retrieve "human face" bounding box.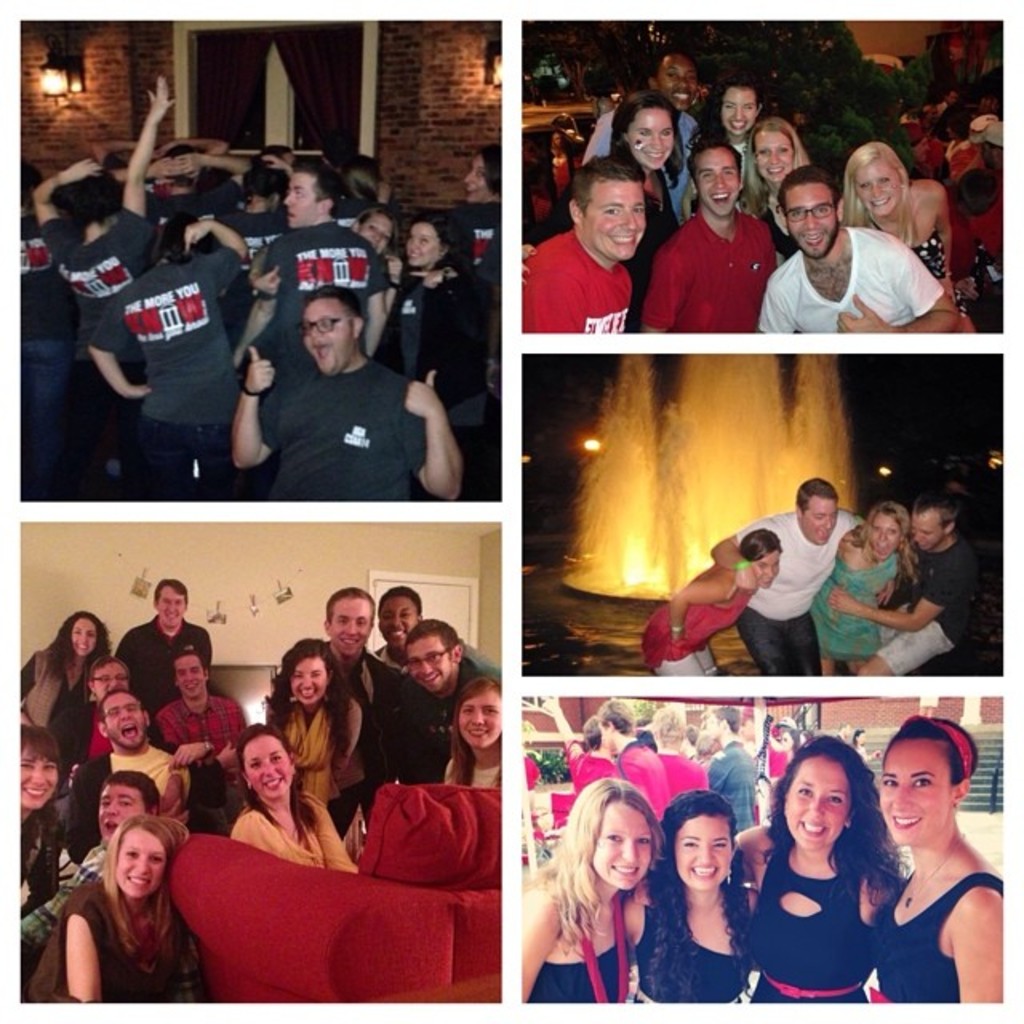
Bounding box: 754, 122, 794, 186.
